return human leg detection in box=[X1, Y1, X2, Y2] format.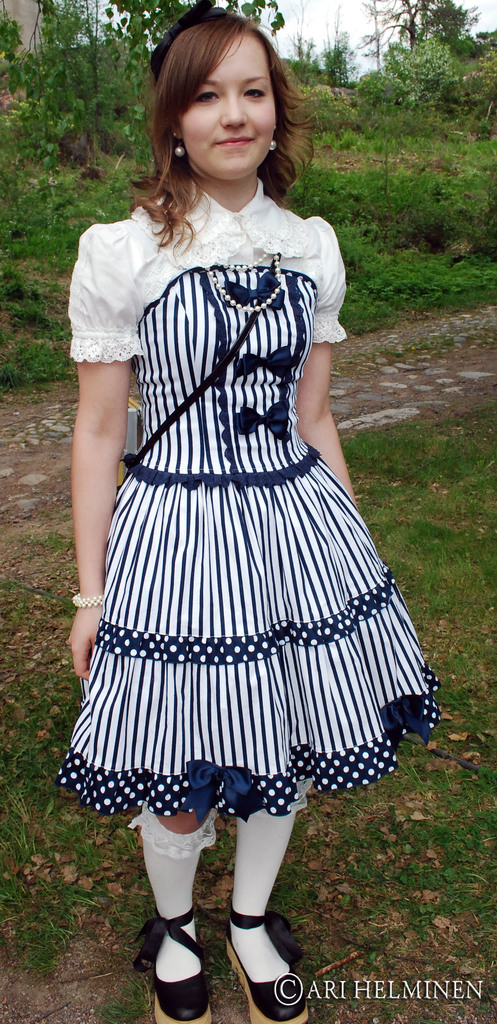
box=[229, 815, 303, 1020].
